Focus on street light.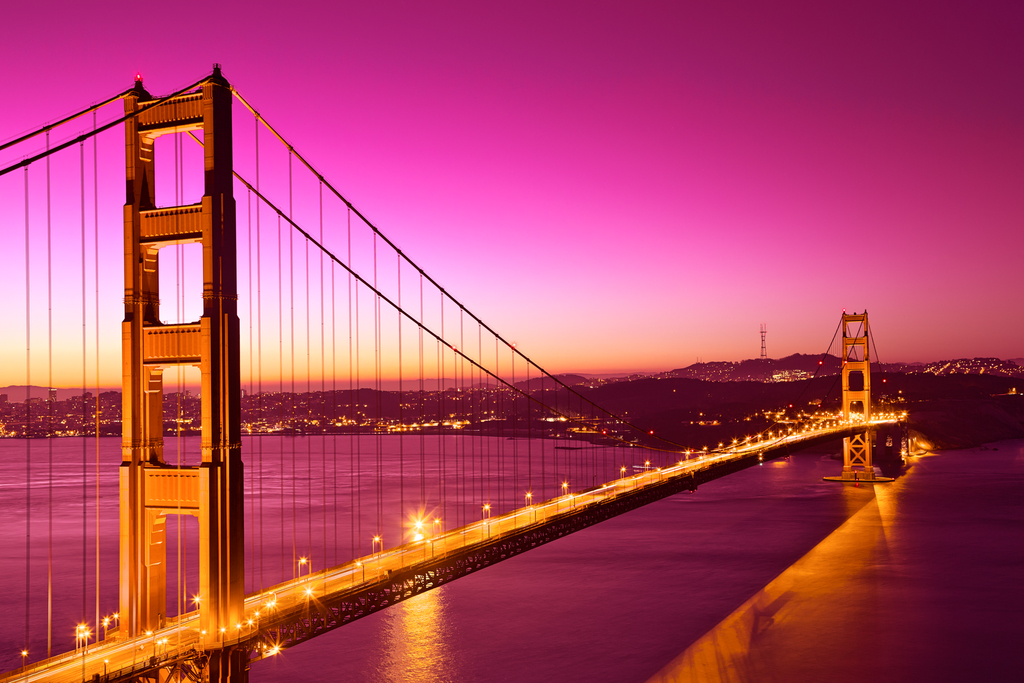
Focused at {"x1": 20, "y1": 645, "x2": 29, "y2": 664}.
